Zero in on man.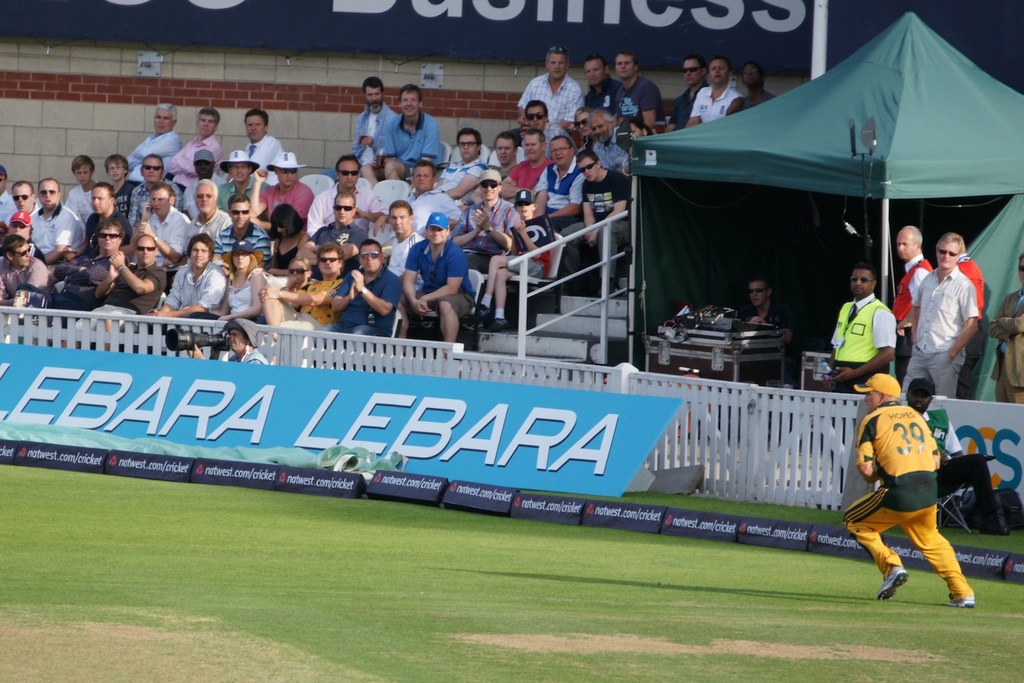
Zeroed in: bbox=[888, 223, 936, 374].
